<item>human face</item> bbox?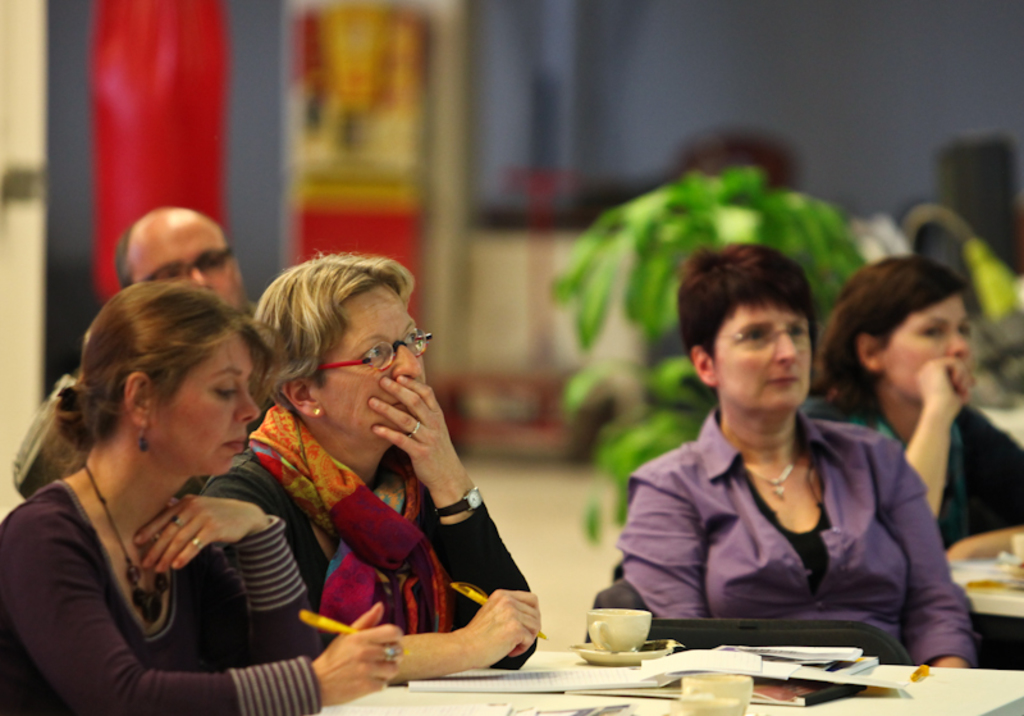
x1=886 y1=300 x2=972 y2=396
